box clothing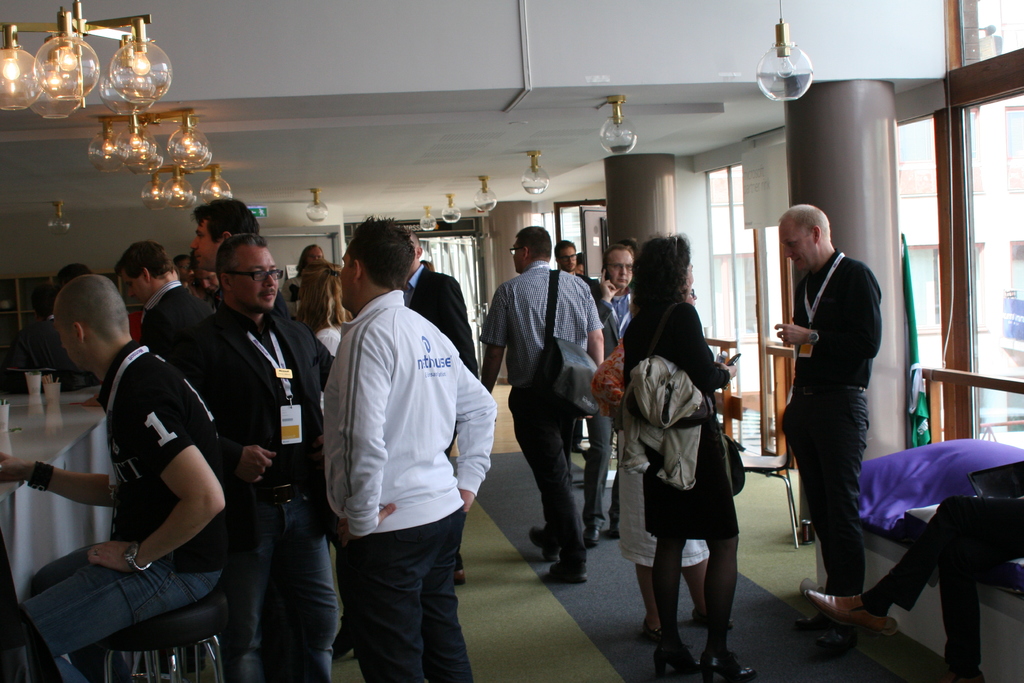
x1=615 y1=422 x2=710 y2=567
